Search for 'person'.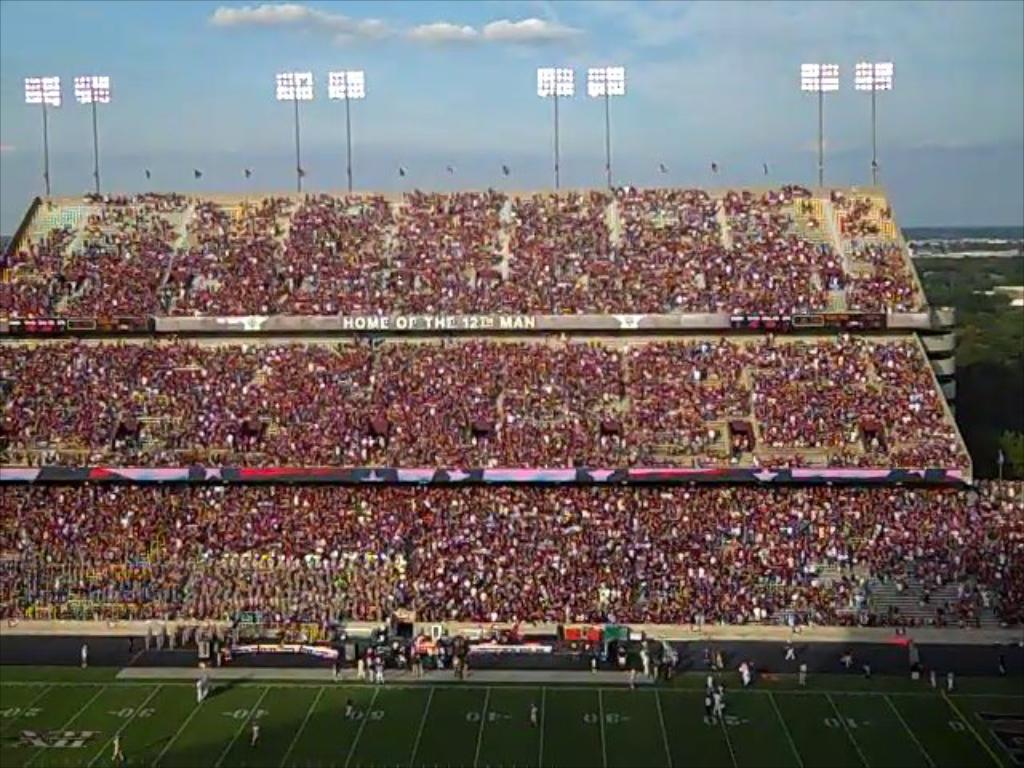
Found at 341,694,363,722.
